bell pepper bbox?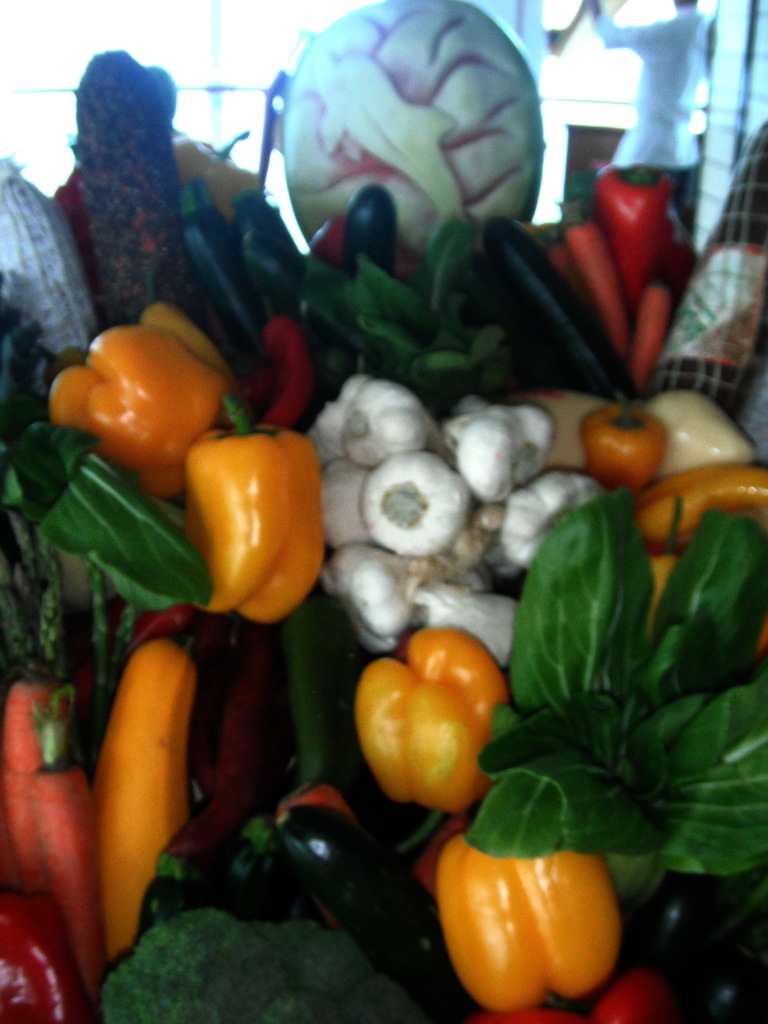
box(437, 837, 620, 1012)
